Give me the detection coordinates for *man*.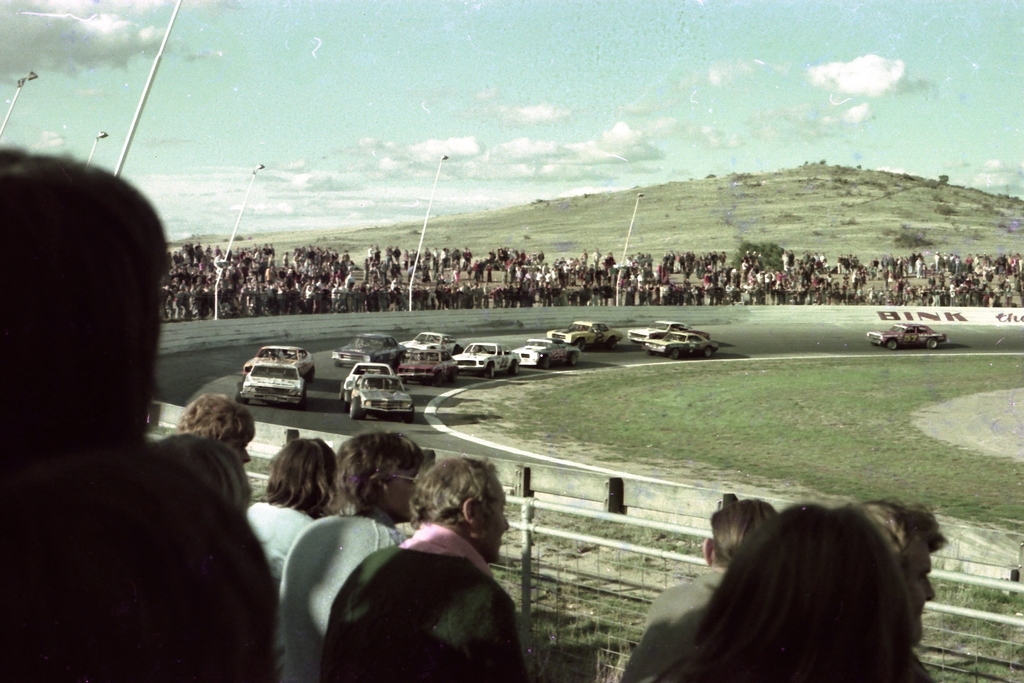
177 391 257 461.
